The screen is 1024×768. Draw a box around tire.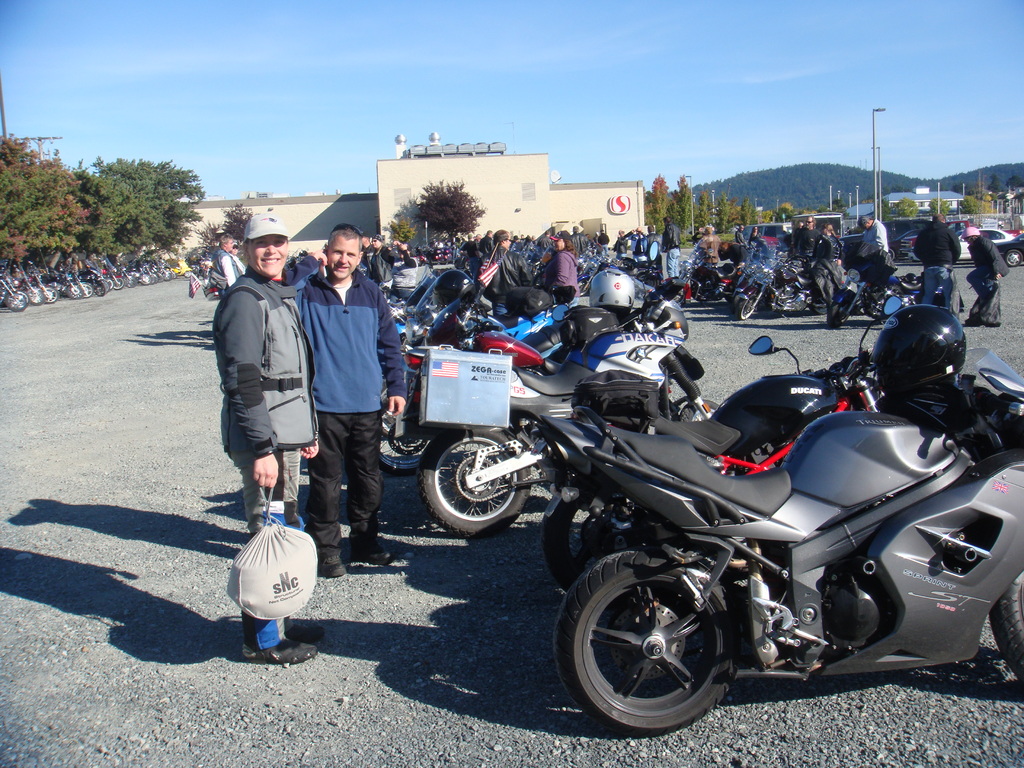
detection(828, 292, 854, 331).
